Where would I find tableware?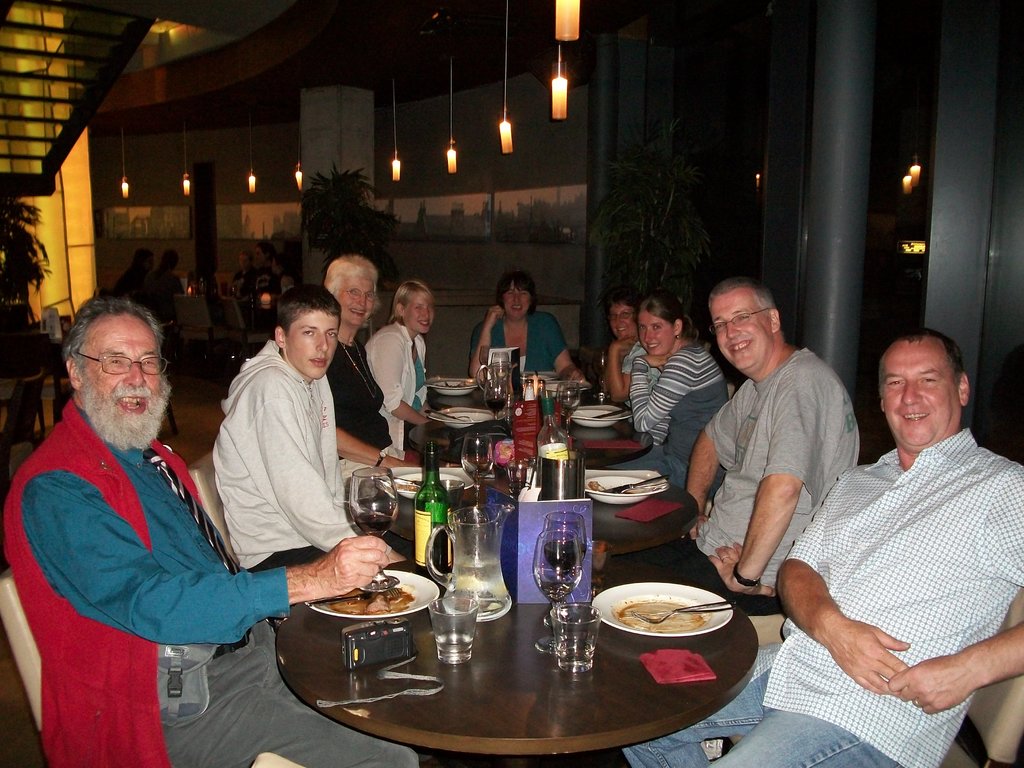
At (425,503,523,621).
